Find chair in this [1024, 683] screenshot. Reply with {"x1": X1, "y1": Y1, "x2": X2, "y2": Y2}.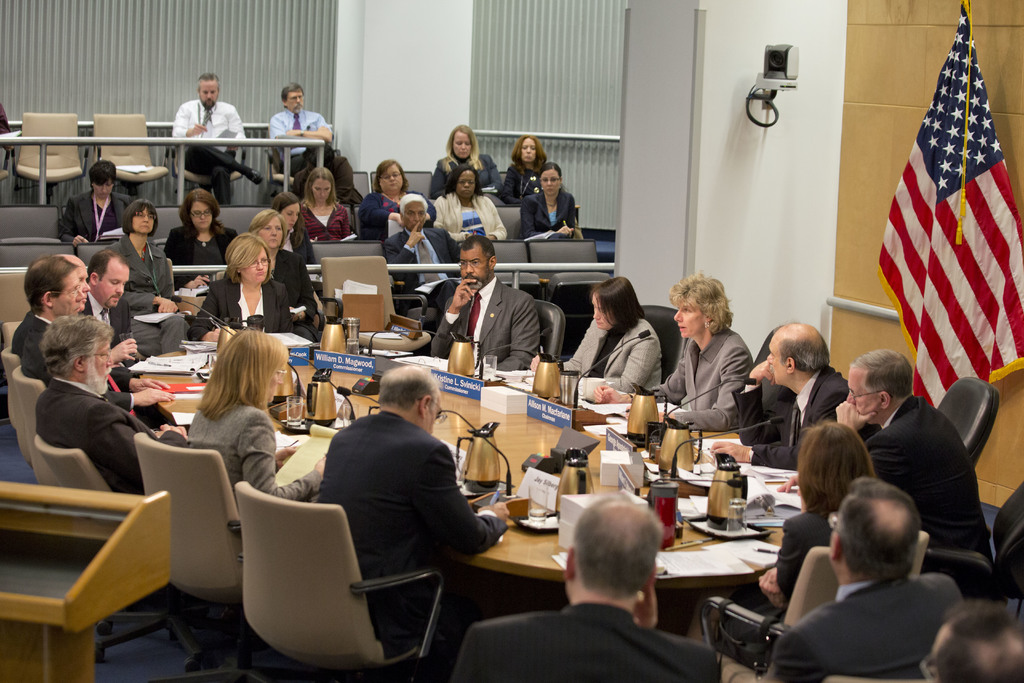
{"x1": 340, "y1": 201, "x2": 358, "y2": 240}.
